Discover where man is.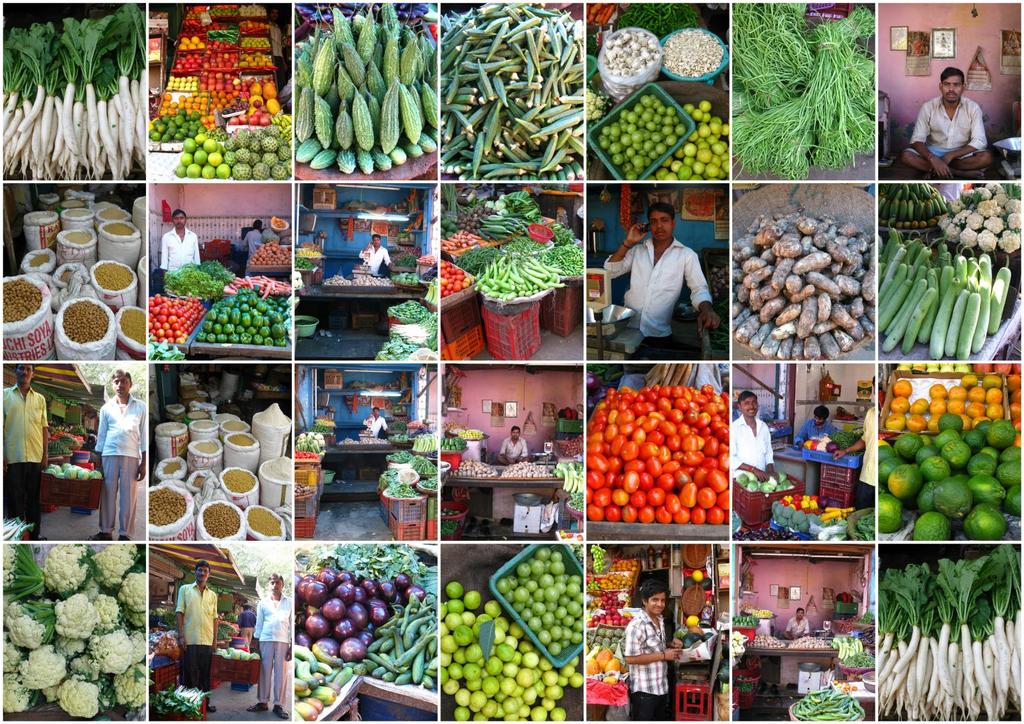
Discovered at bbox=(732, 390, 781, 481).
